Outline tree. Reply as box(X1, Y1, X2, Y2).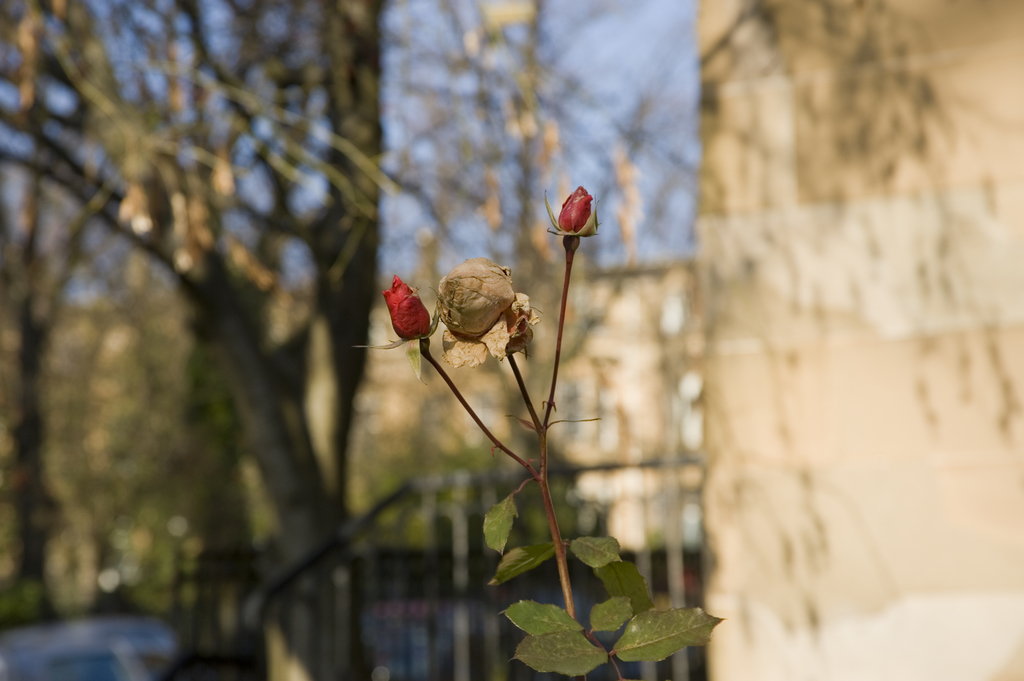
box(1, 0, 538, 680).
